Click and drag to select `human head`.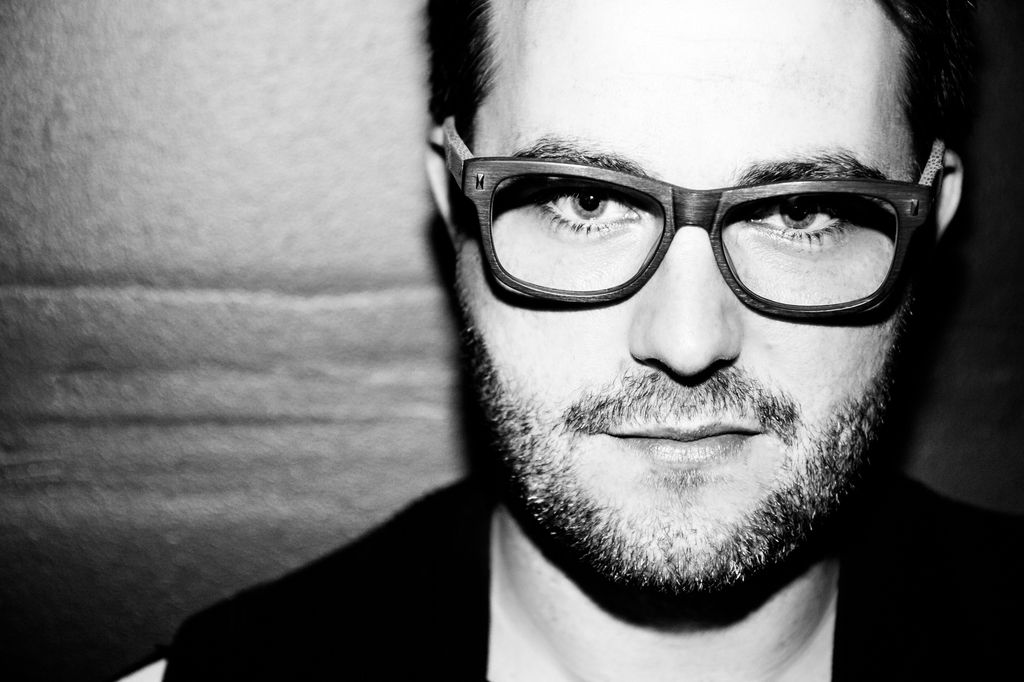
Selection: locate(373, 6, 967, 603).
